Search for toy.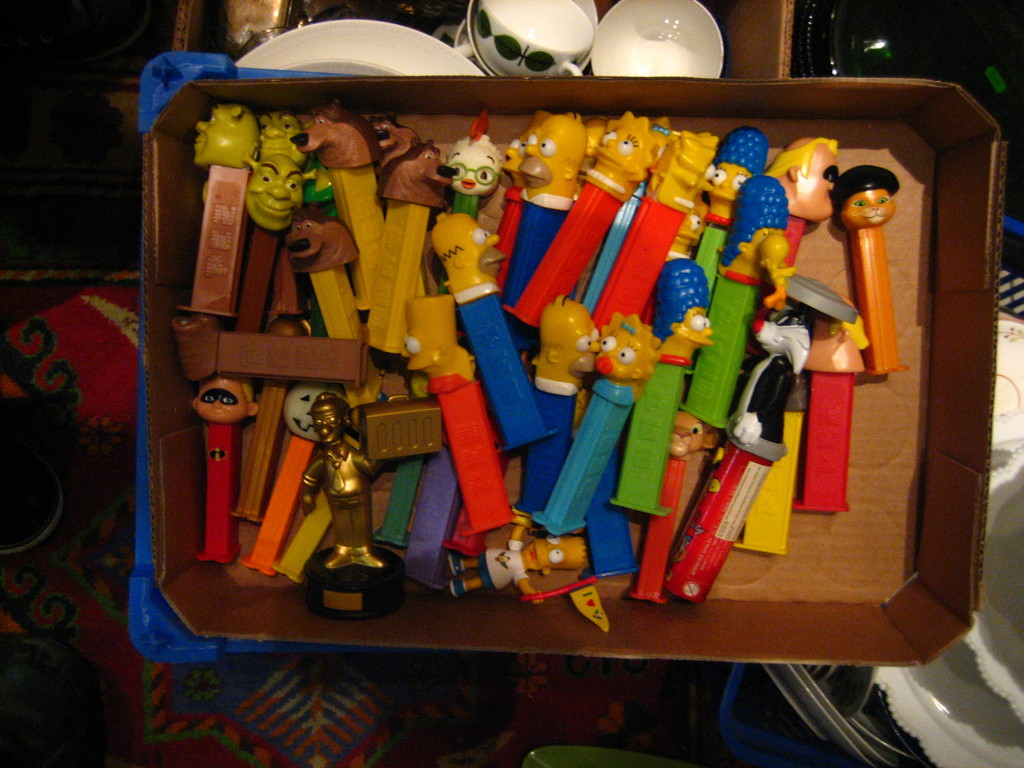
Found at rect(372, 450, 418, 557).
